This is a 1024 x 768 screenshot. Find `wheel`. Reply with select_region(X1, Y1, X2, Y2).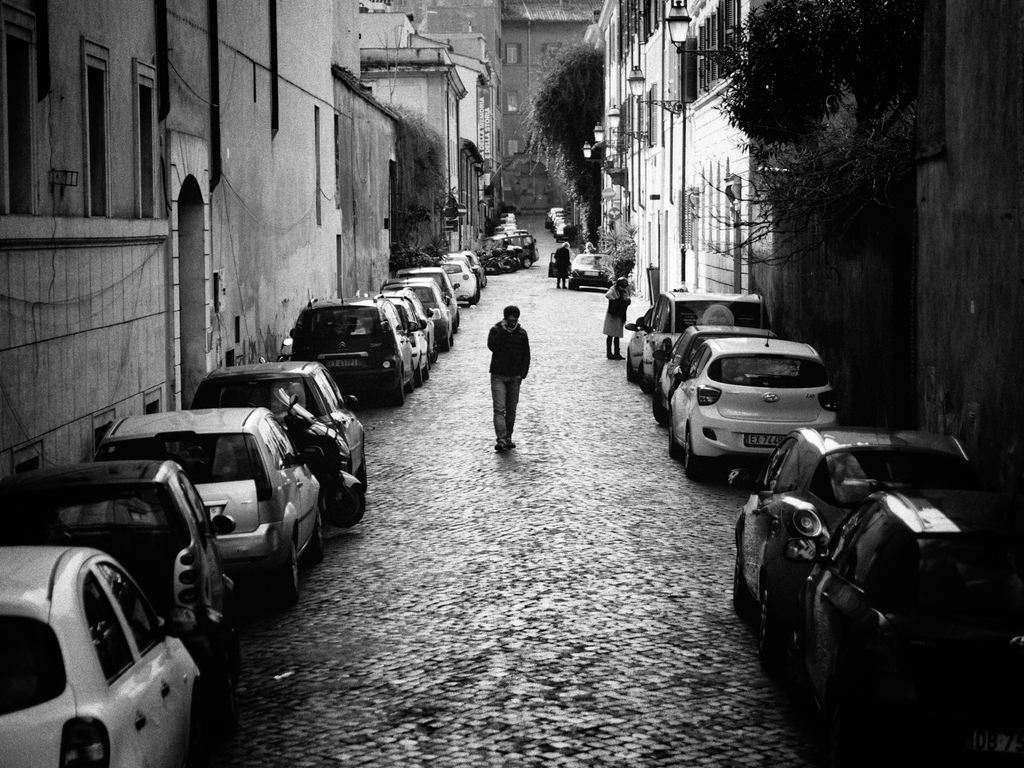
select_region(405, 362, 411, 392).
